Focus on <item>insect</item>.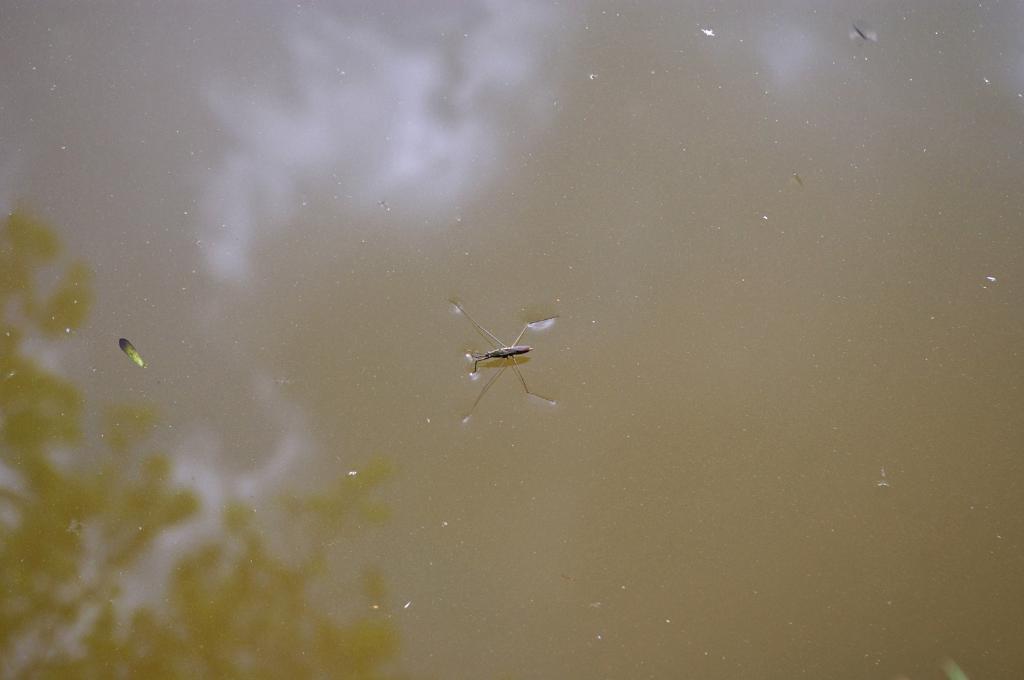
Focused at [452, 301, 562, 422].
